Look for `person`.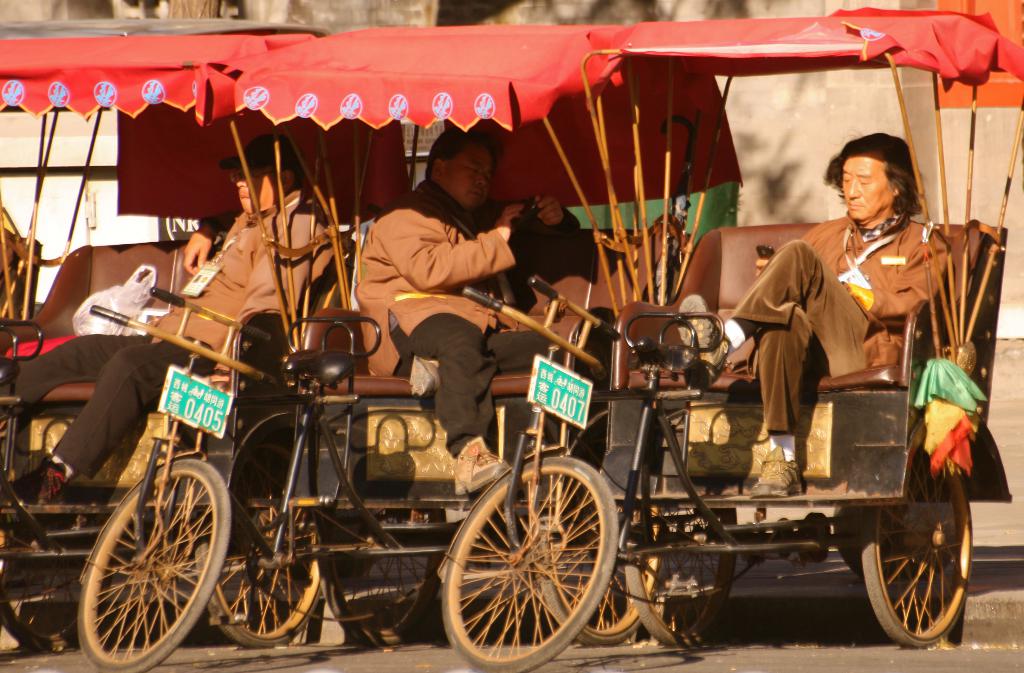
Found: [0,133,337,504].
